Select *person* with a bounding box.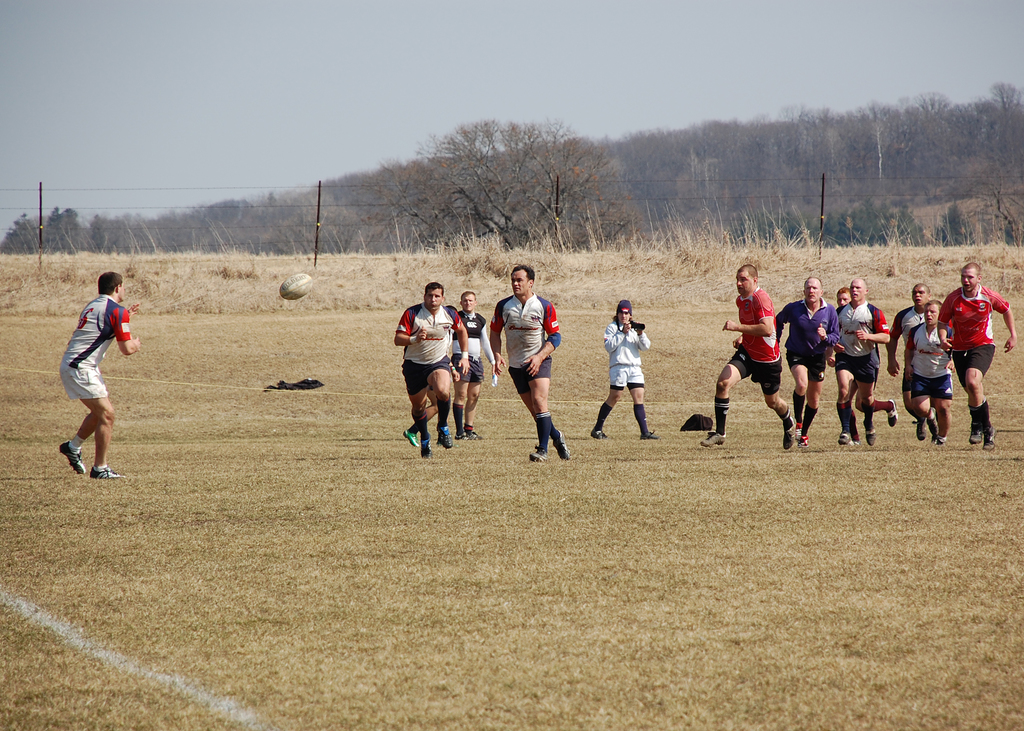
<box>47,267,155,489</box>.
